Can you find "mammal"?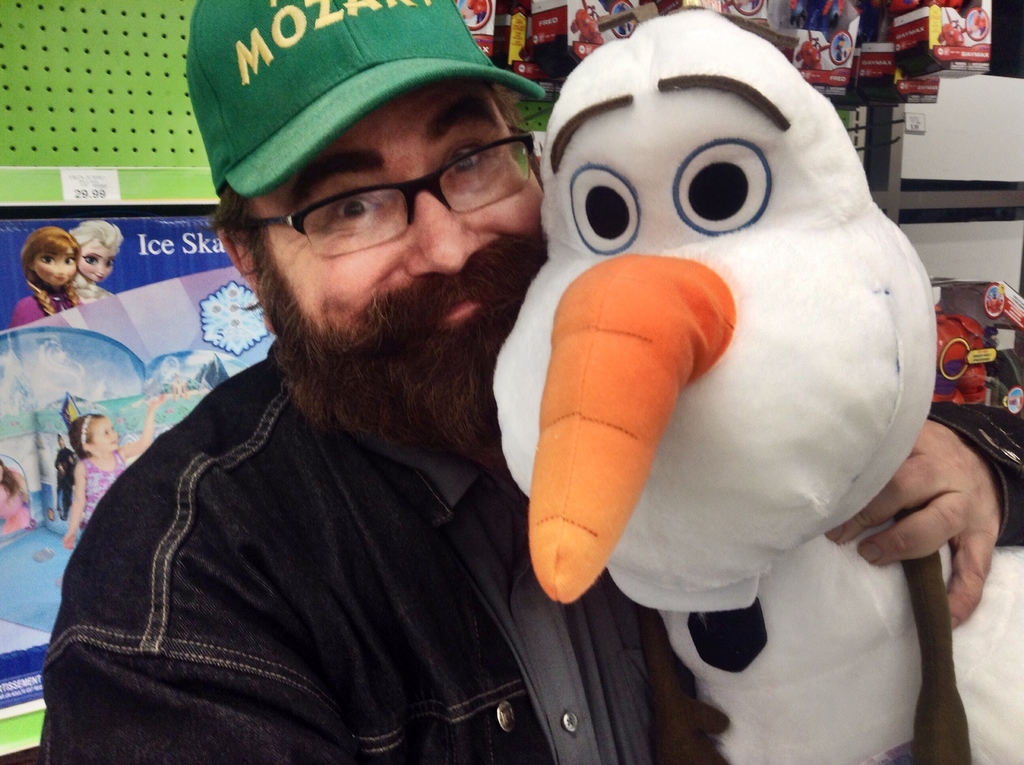
Yes, bounding box: pyautogui.locateOnScreen(50, 387, 168, 551).
